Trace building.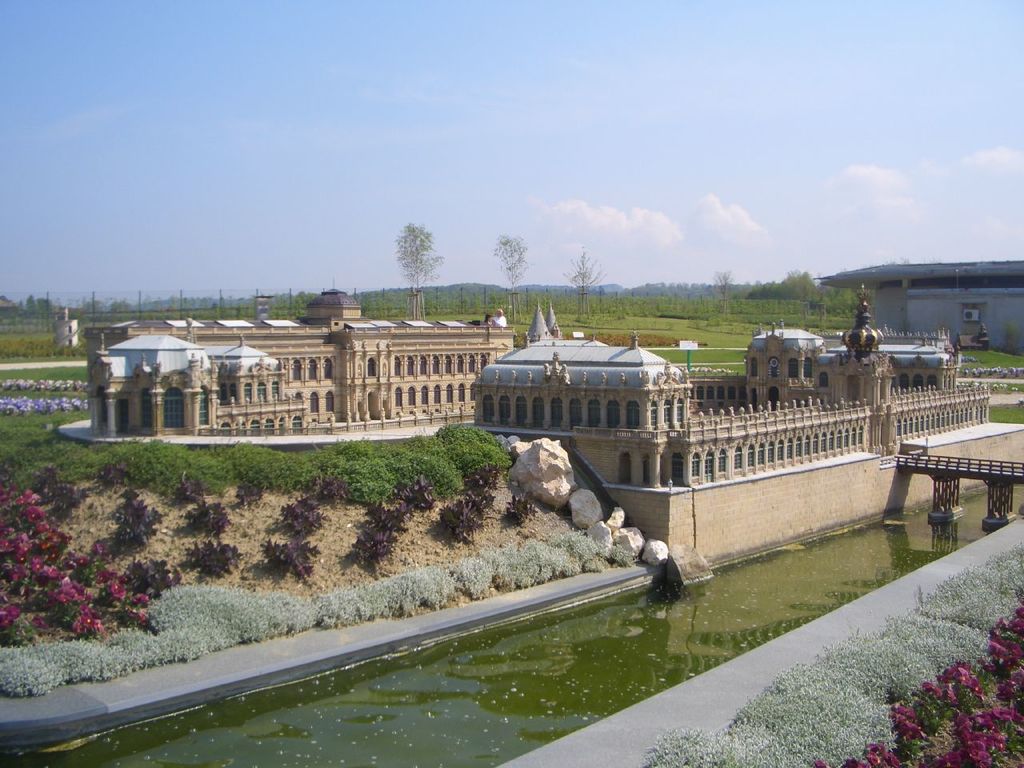
Traced to BBox(470, 283, 990, 486).
